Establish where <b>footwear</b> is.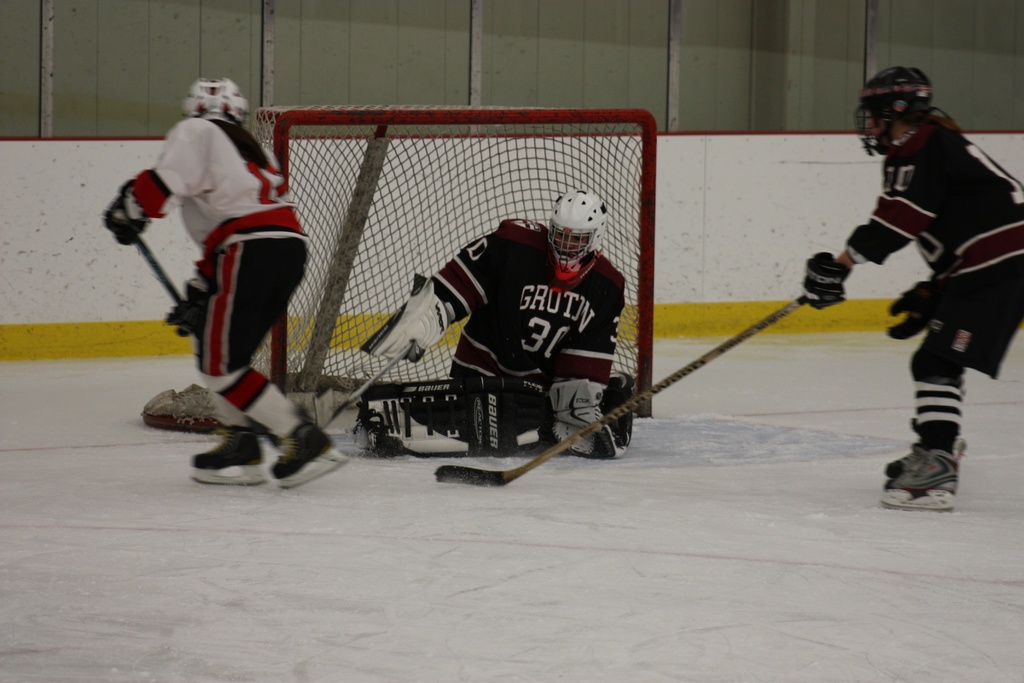
Established at 884, 427, 931, 474.
